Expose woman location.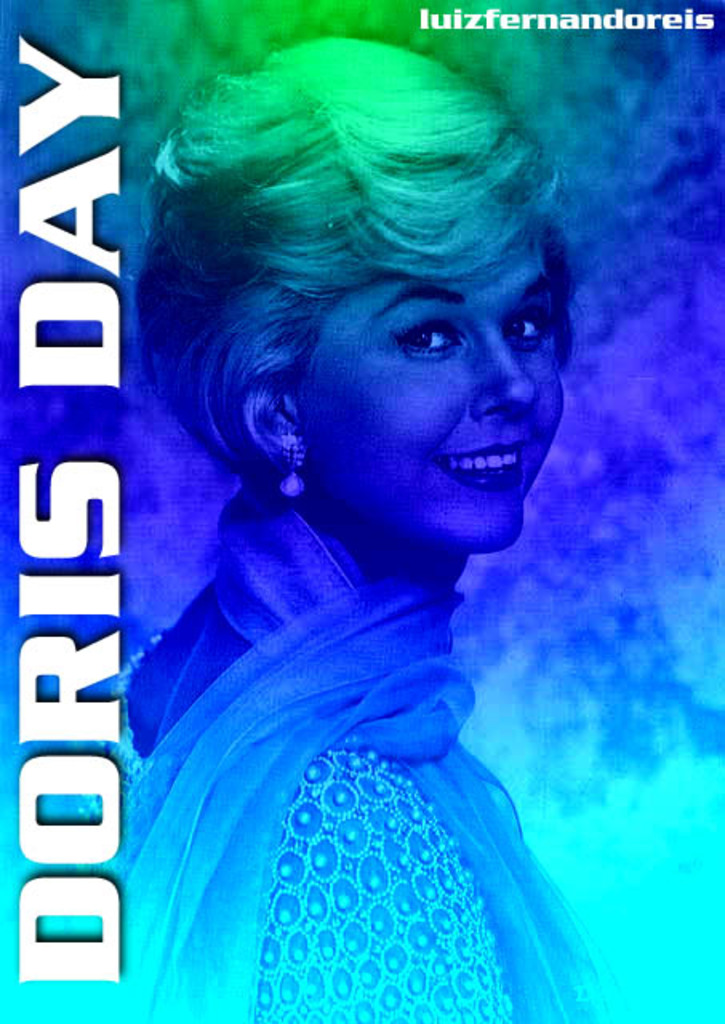
Exposed at 82, 30, 631, 992.
